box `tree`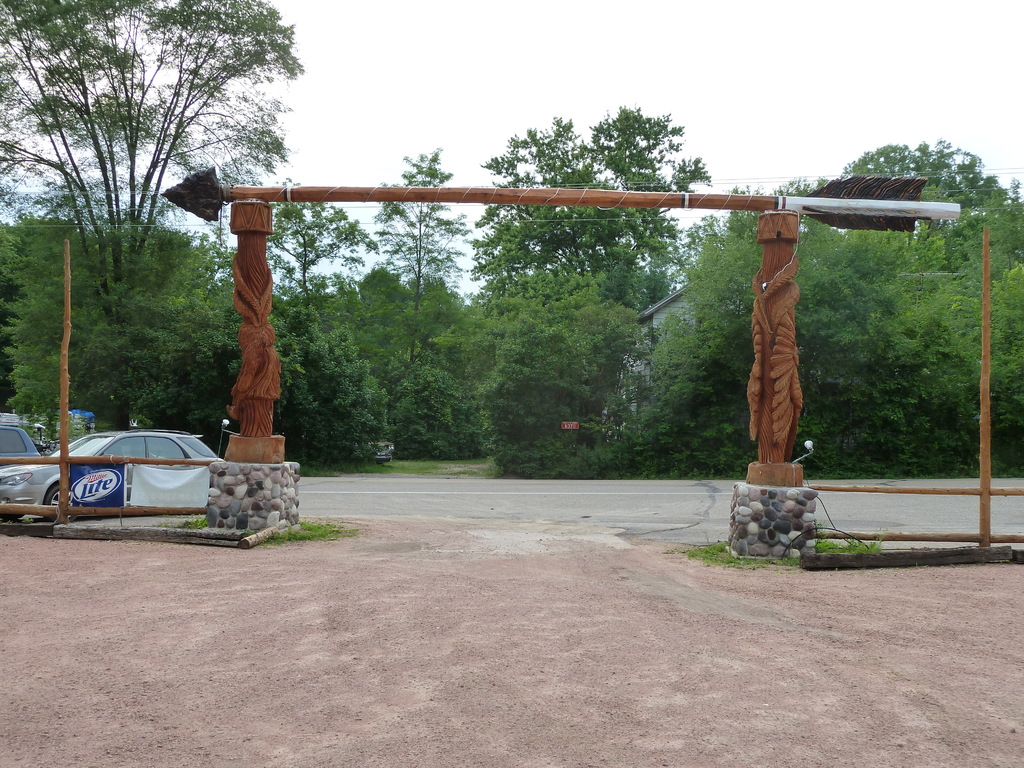
pyautogui.locateOnScreen(0, 220, 262, 452)
